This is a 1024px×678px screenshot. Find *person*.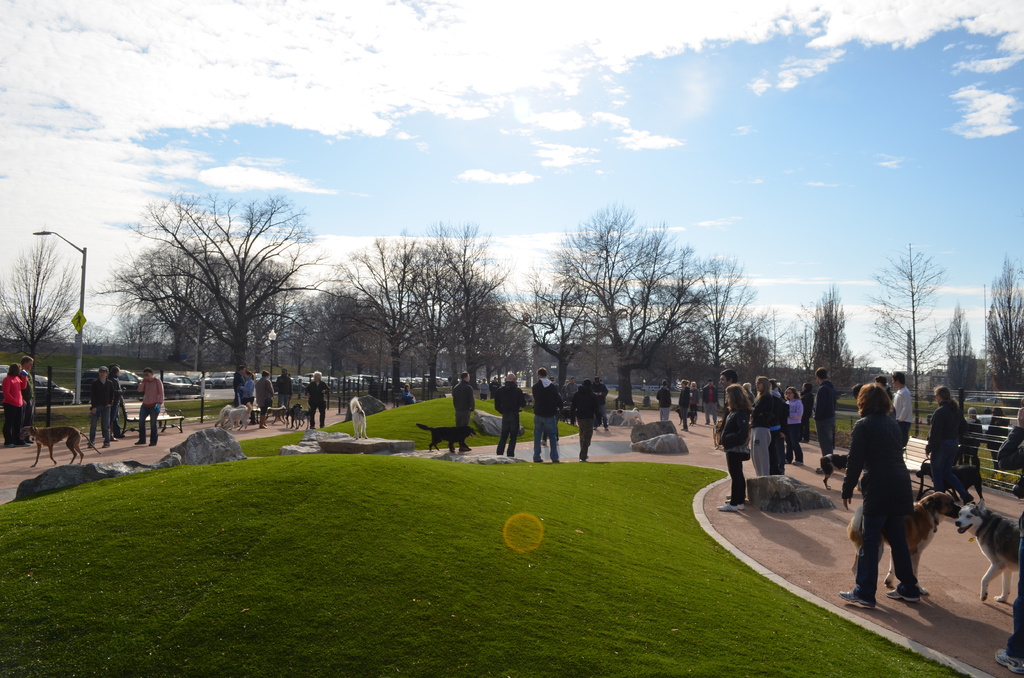
Bounding box: bbox(814, 365, 837, 475).
